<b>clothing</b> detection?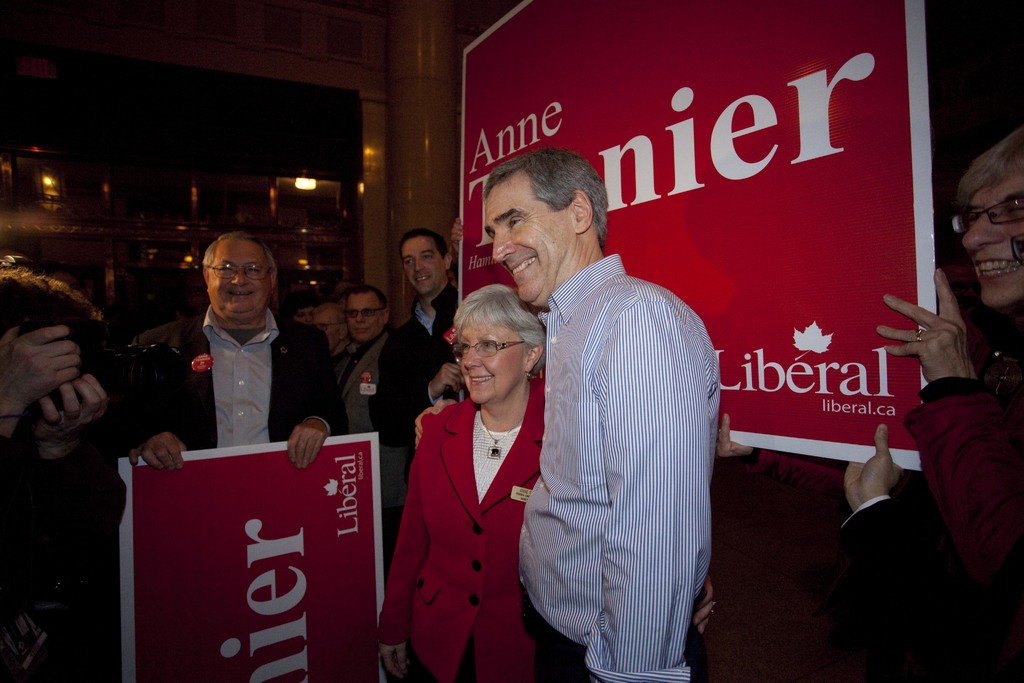
select_region(511, 205, 735, 682)
